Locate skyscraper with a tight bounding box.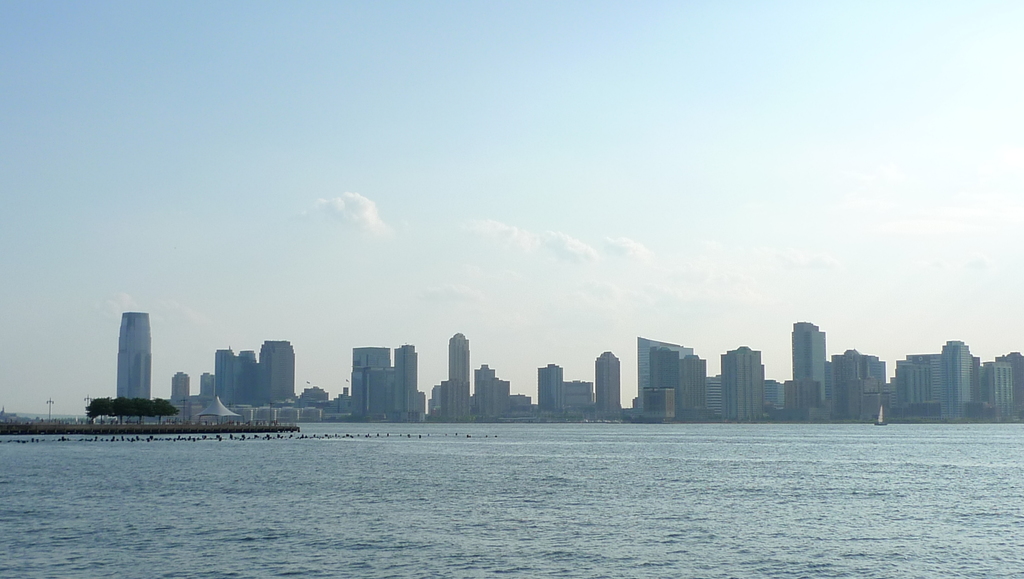
<box>193,366,211,398</box>.
